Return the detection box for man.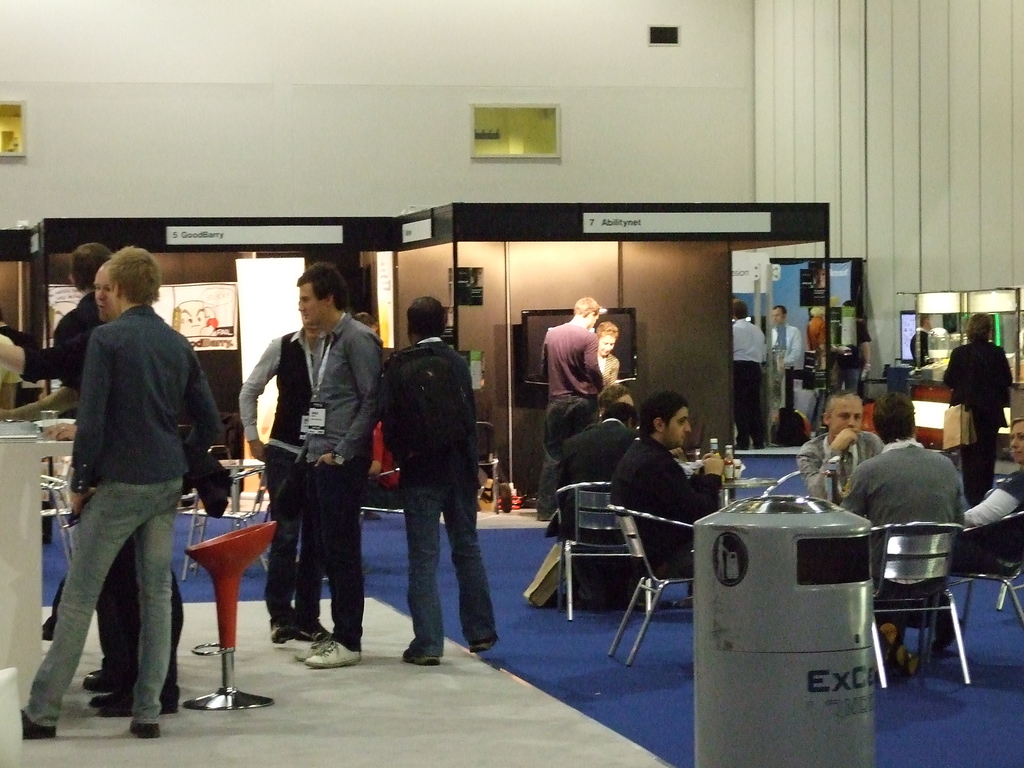
bbox=(0, 255, 184, 721).
